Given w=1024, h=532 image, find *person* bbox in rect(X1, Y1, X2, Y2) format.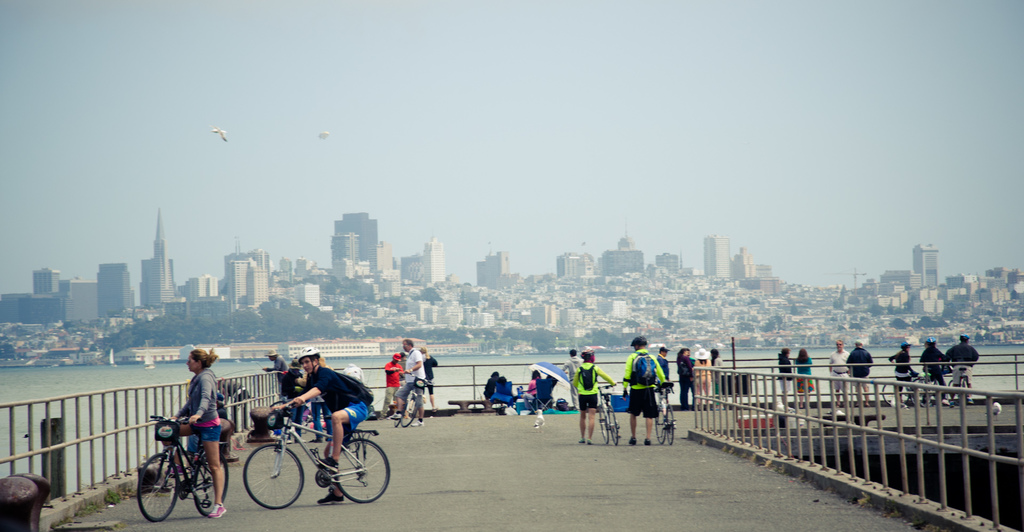
rect(385, 337, 429, 431).
